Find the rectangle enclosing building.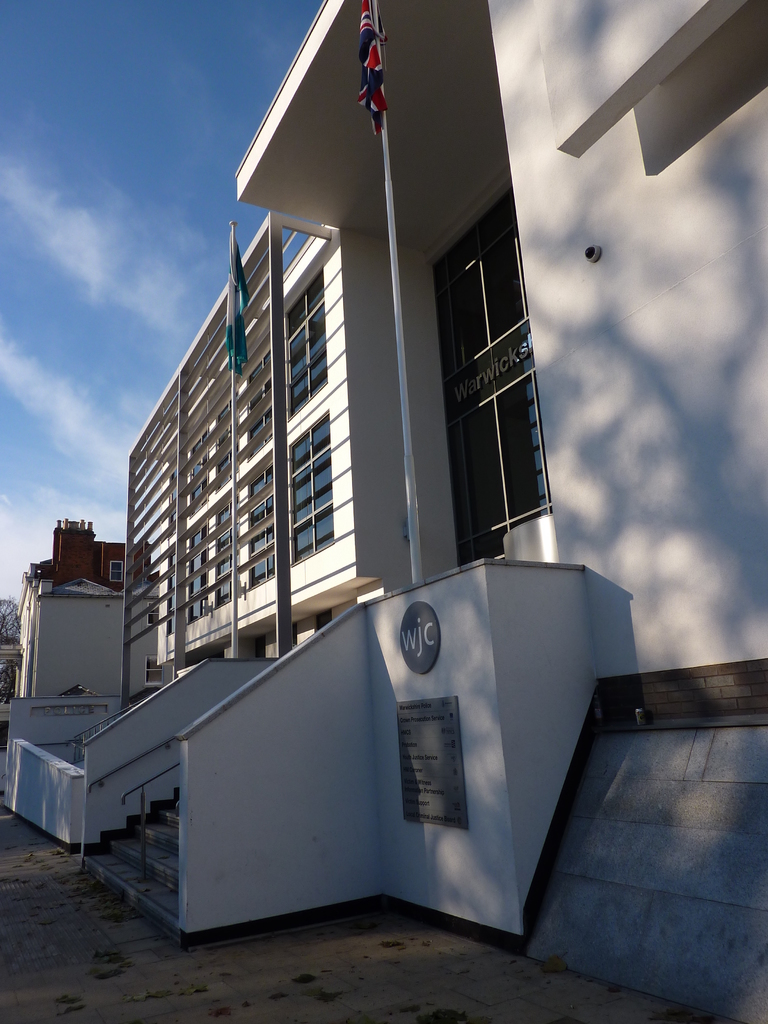
(0,0,767,1023).
